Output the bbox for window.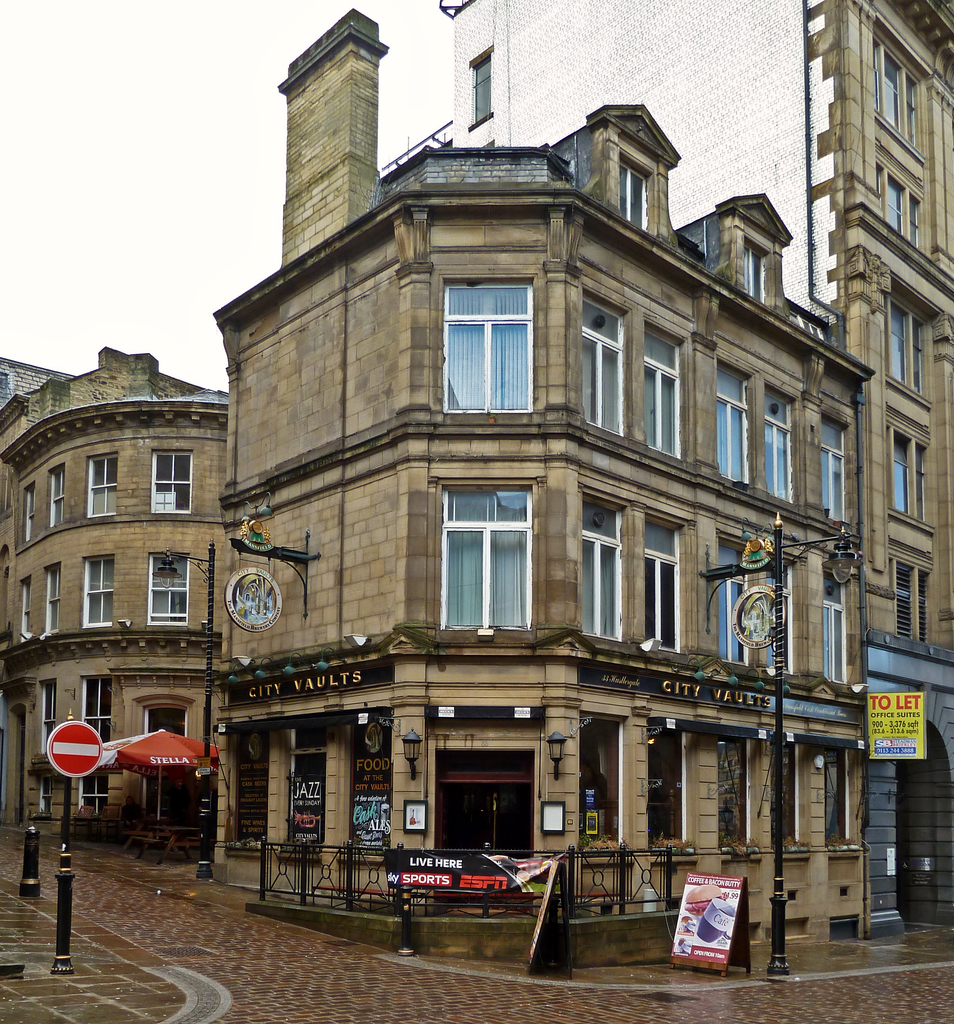
l=151, t=550, r=190, b=628.
